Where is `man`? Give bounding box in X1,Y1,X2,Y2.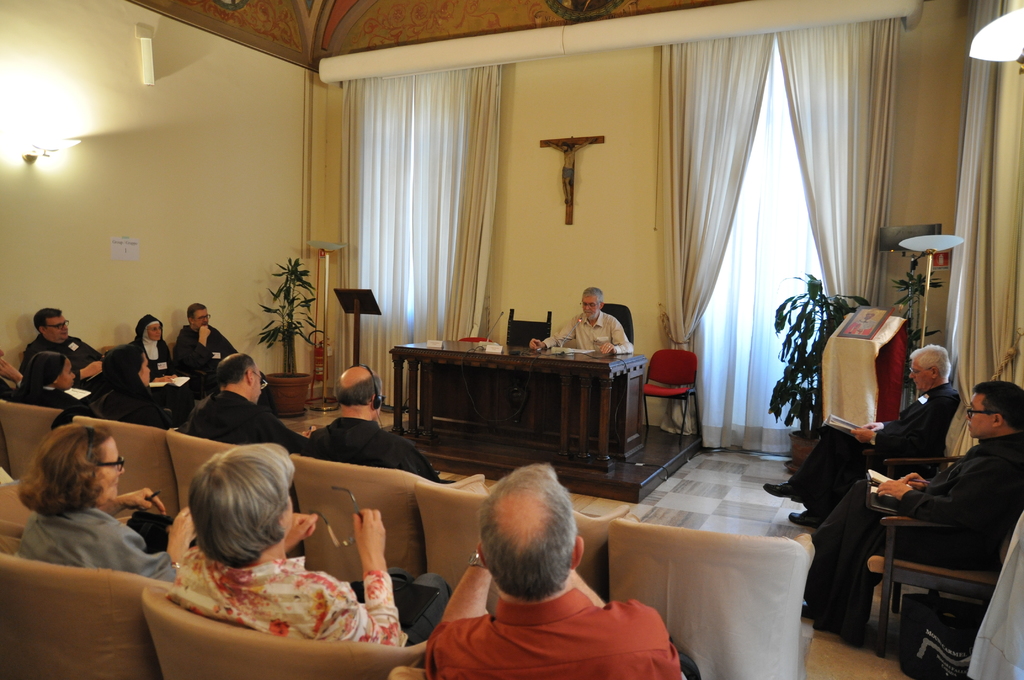
307,362,456,483.
